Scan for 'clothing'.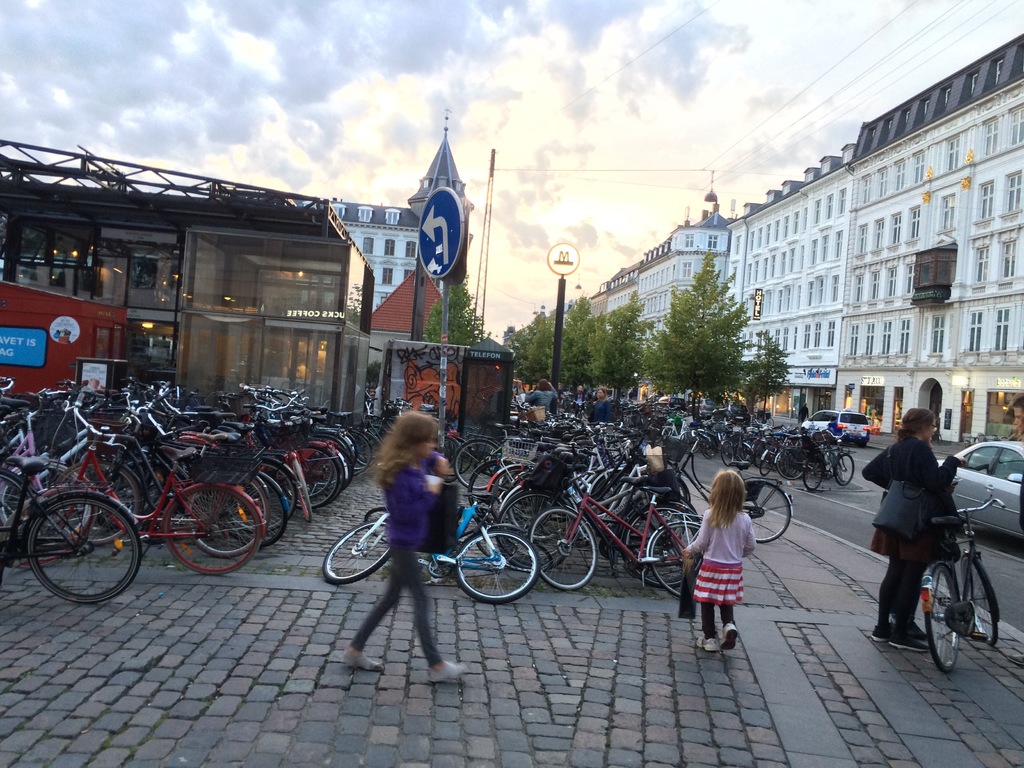
Scan result: 347, 455, 442, 671.
